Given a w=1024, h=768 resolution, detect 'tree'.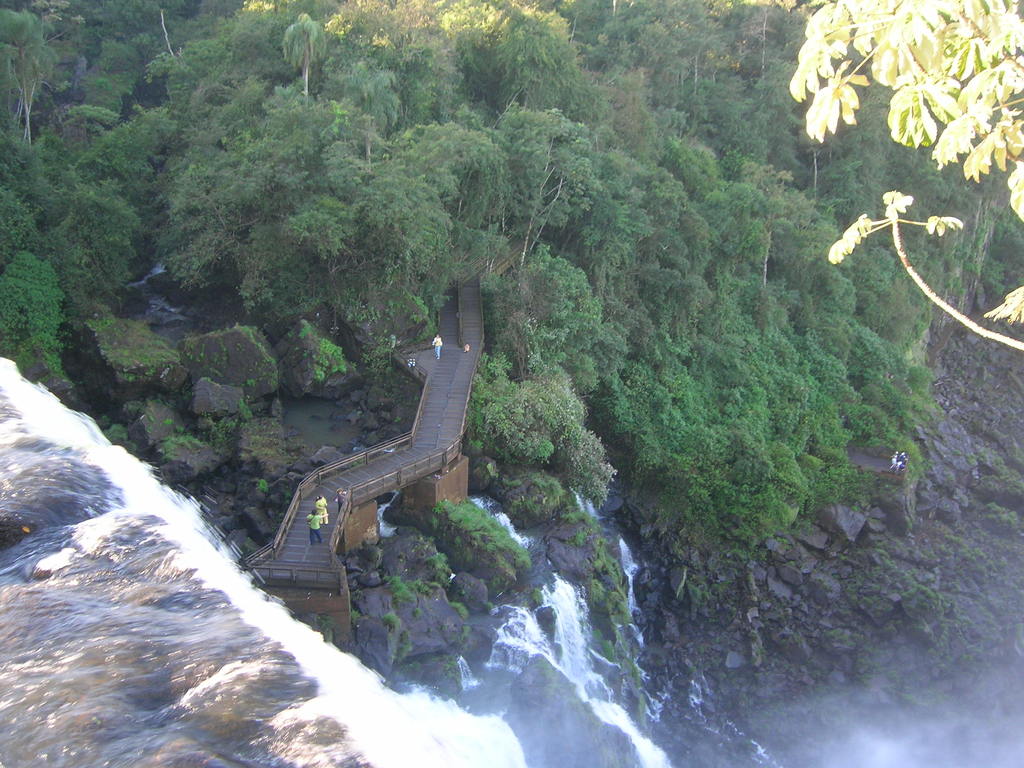
bbox=[792, 0, 1023, 359].
